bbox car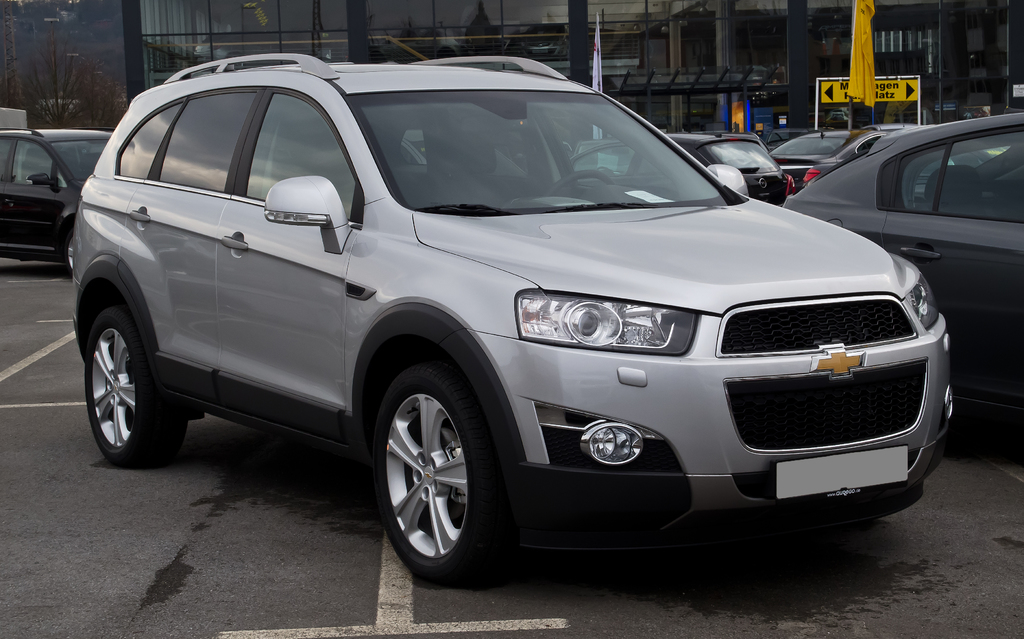
bbox=(772, 125, 885, 186)
